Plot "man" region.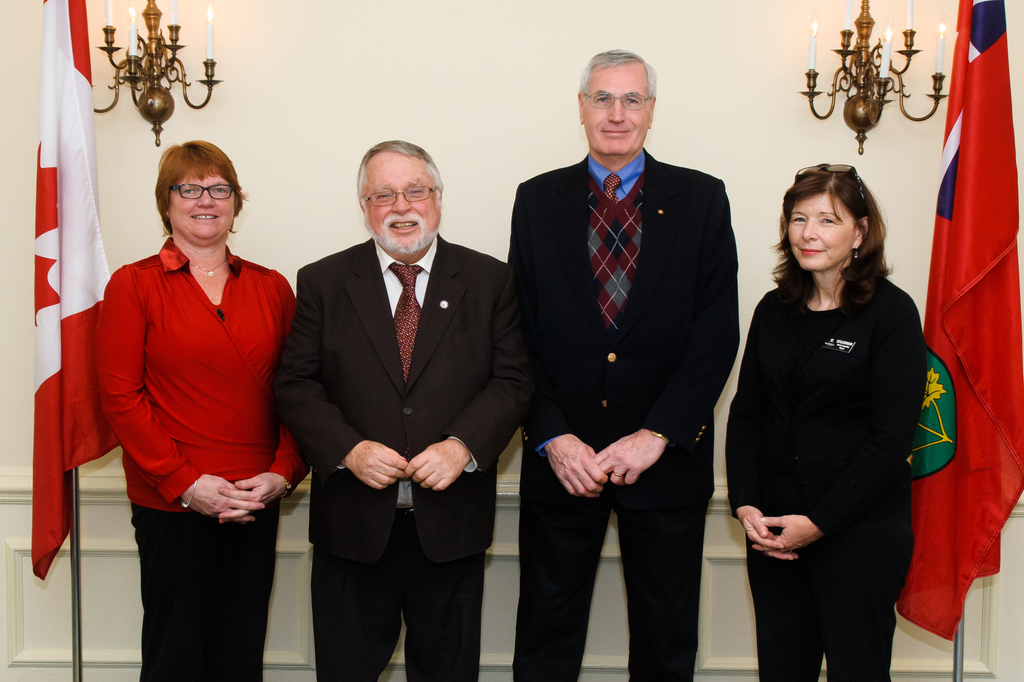
Plotted at (x1=284, y1=135, x2=522, y2=681).
